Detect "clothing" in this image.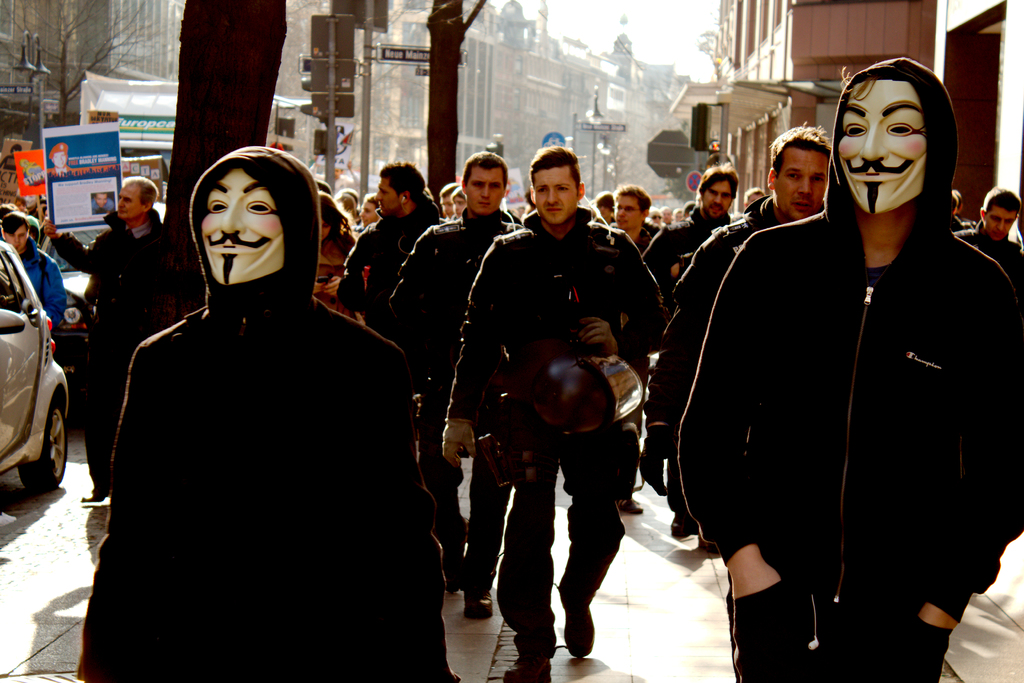
Detection: 77:184:438:682.
